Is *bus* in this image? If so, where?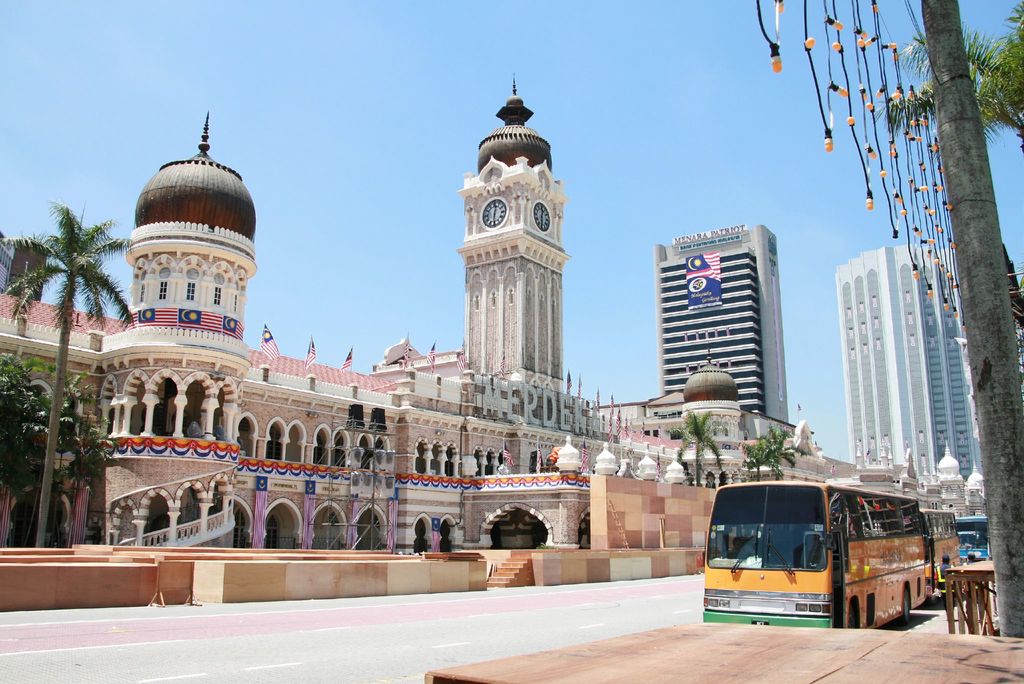
Yes, at region(917, 508, 961, 598).
